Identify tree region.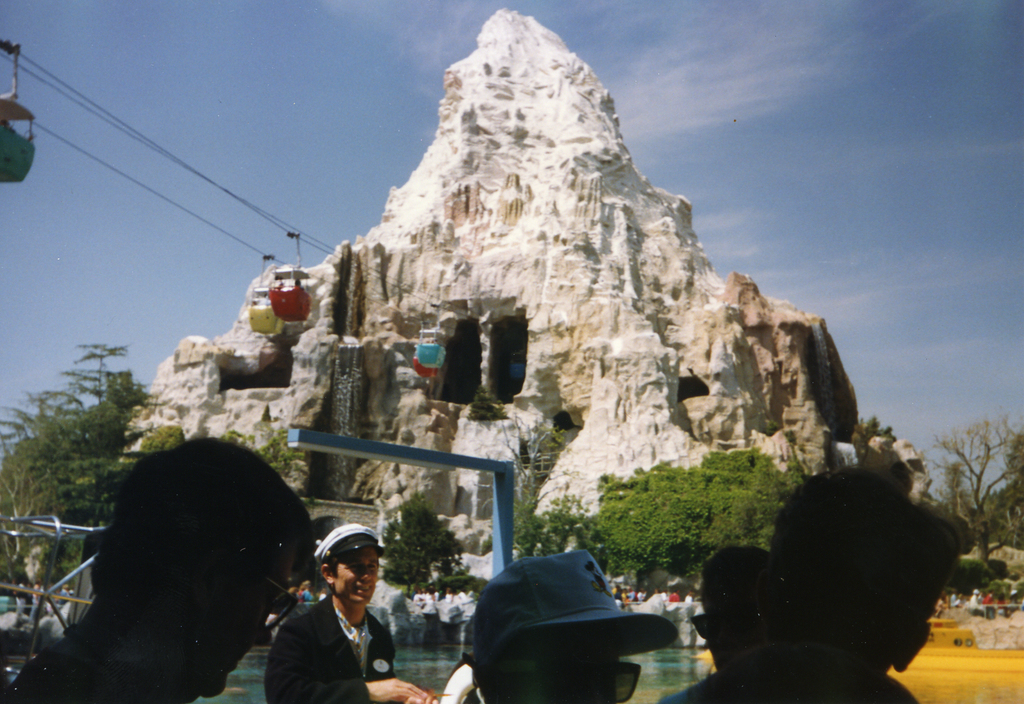
Region: locate(0, 340, 157, 584).
